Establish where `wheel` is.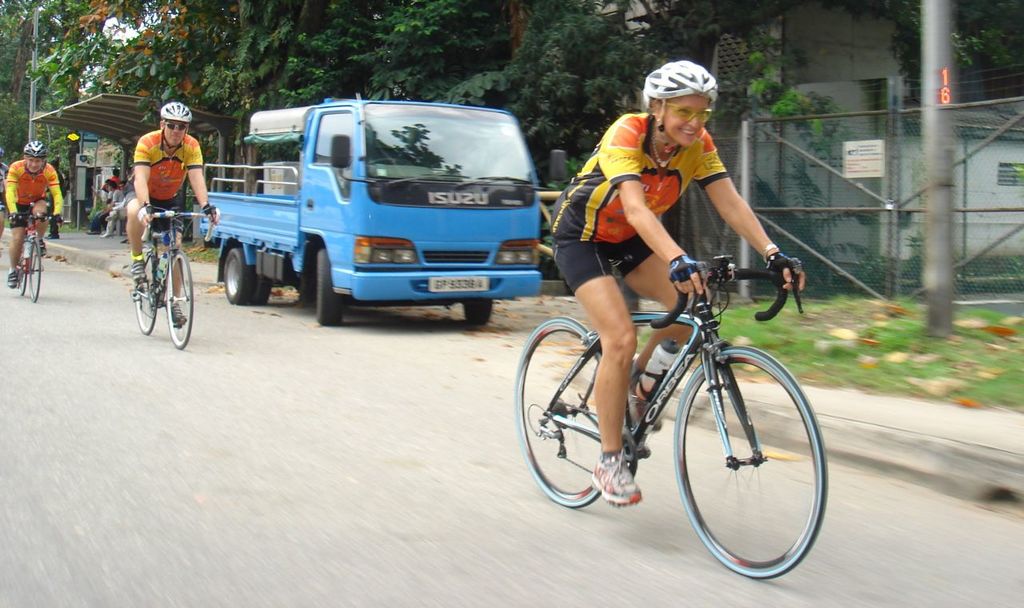
Established at detection(672, 356, 814, 572).
